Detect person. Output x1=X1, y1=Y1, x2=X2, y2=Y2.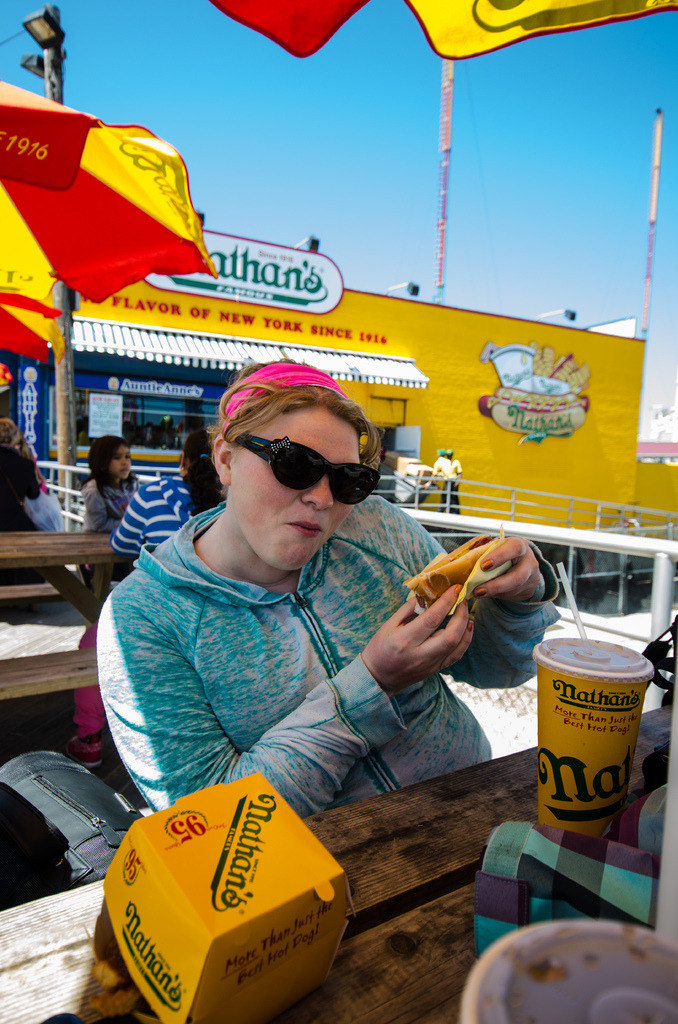
x1=102, y1=423, x2=227, y2=579.
